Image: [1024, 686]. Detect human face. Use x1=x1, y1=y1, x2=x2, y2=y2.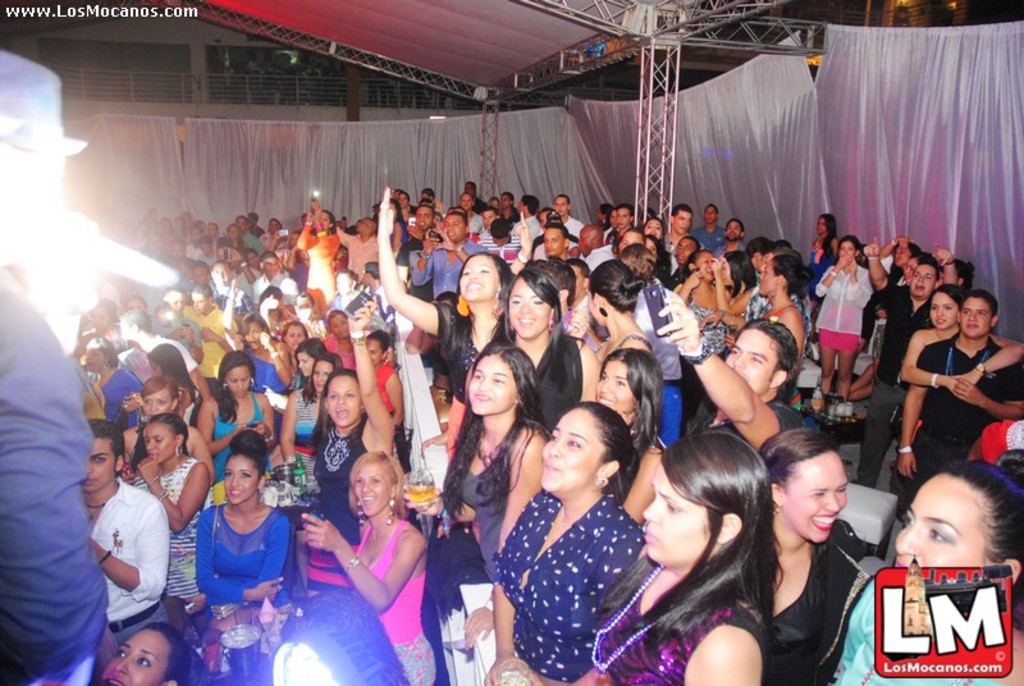
x1=243, y1=317, x2=266, y2=352.
